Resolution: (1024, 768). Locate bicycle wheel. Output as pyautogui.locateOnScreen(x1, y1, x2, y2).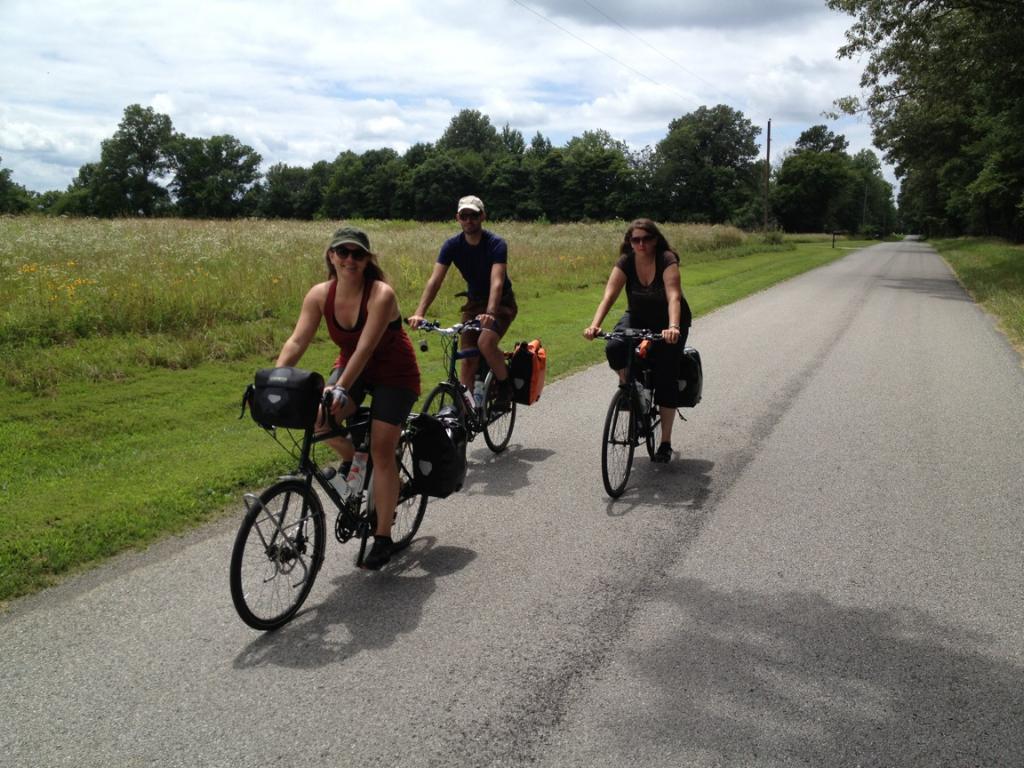
pyautogui.locateOnScreen(643, 386, 666, 459).
